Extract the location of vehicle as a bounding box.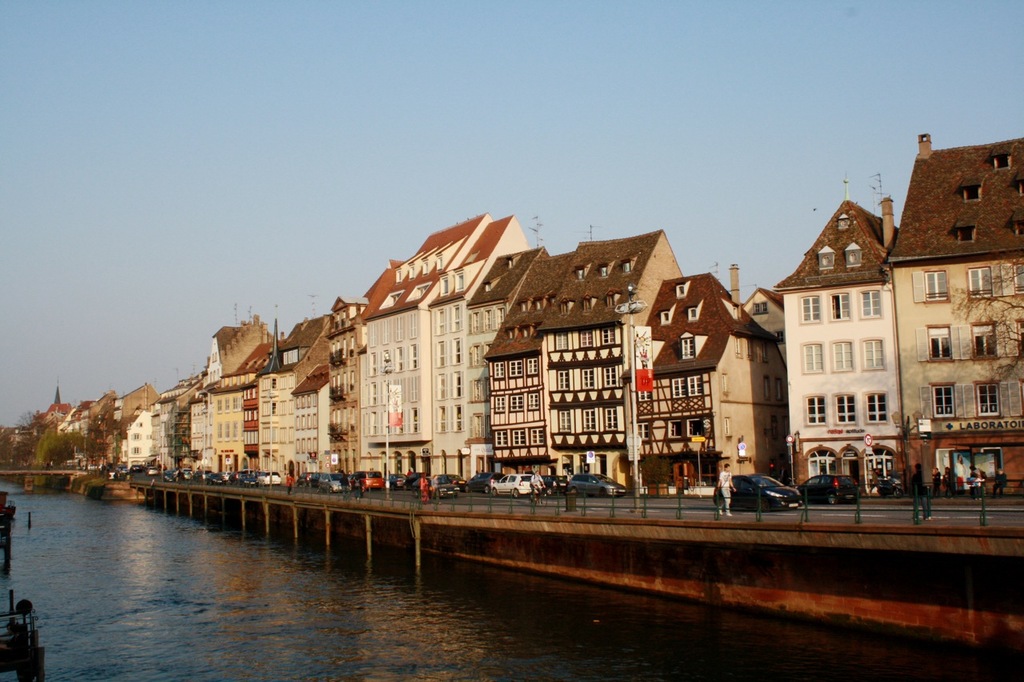
rect(256, 470, 285, 486).
